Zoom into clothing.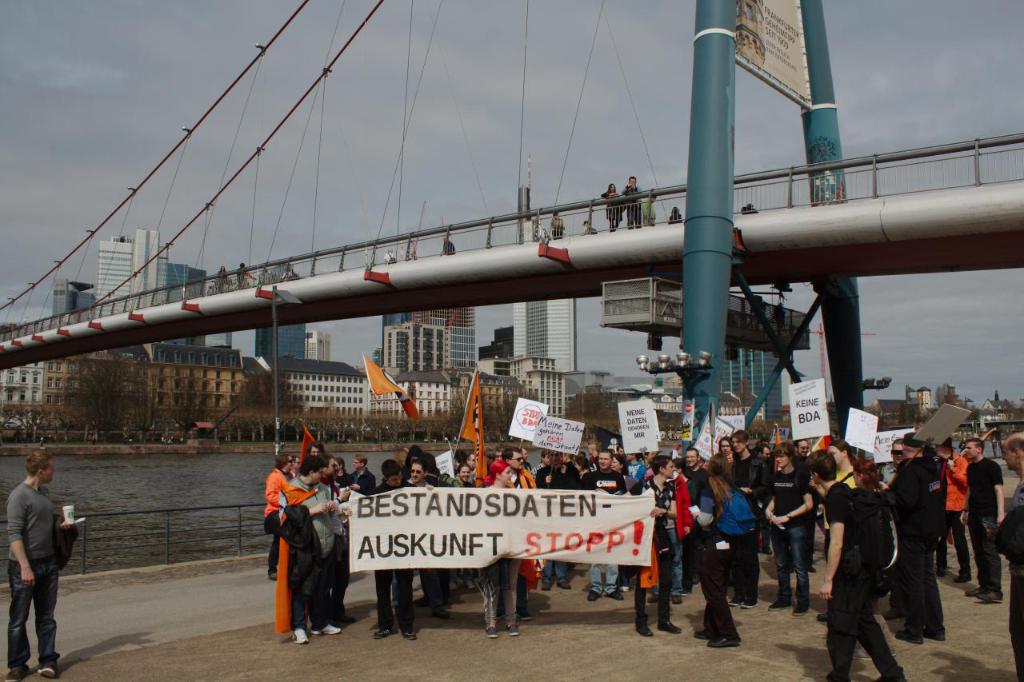
Zoom target: <box>578,224,595,232</box>.
